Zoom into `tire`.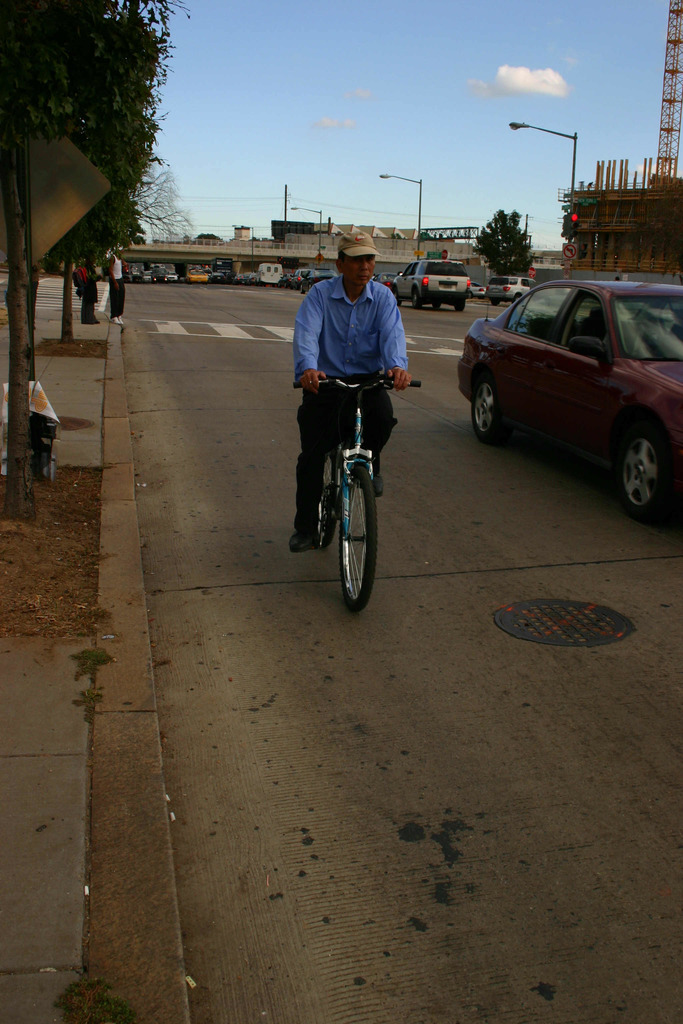
Zoom target: select_region(429, 300, 443, 310).
